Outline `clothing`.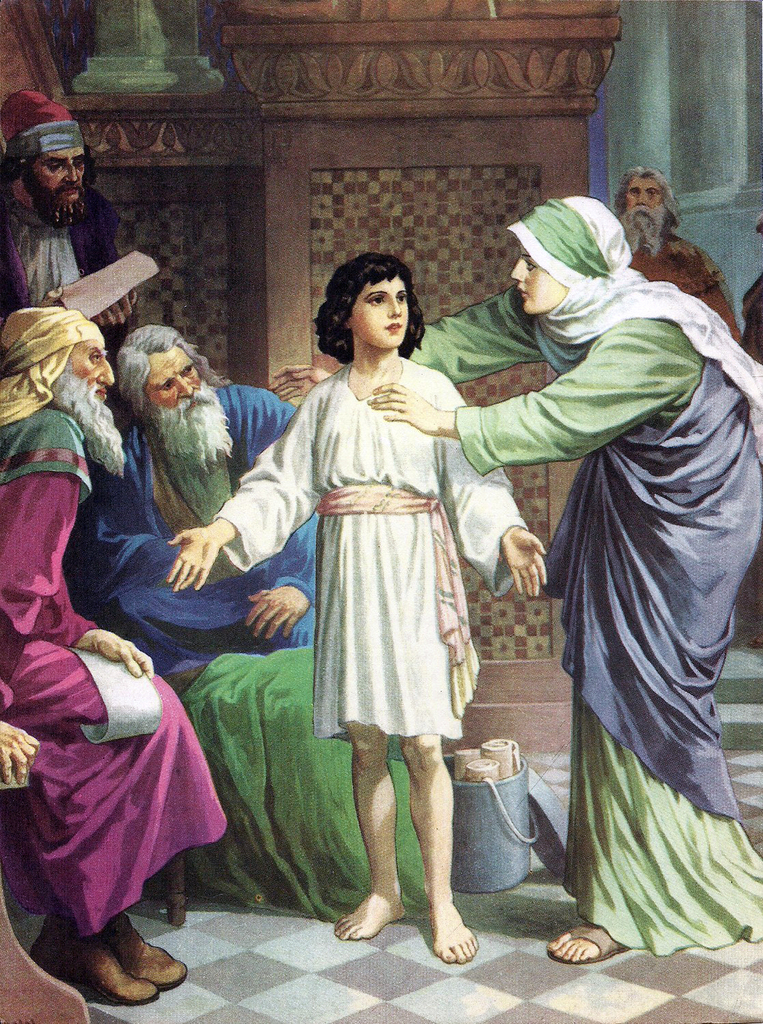
Outline: BBox(630, 229, 744, 339).
